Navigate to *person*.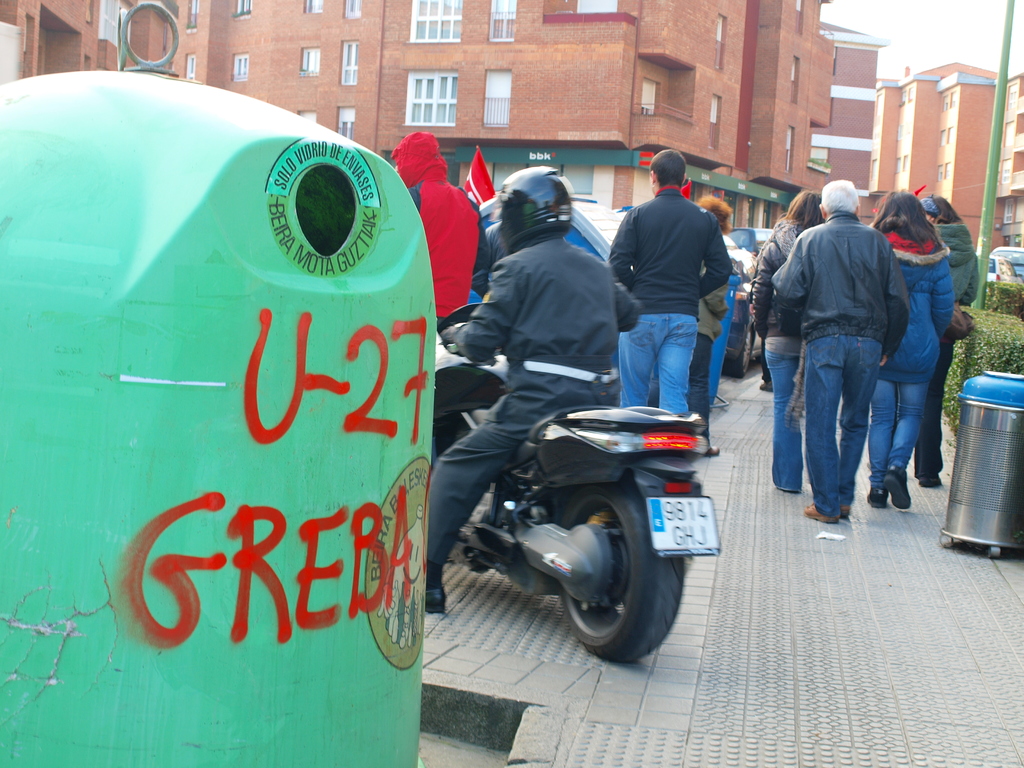
Navigation target: 745/190/817/504.
